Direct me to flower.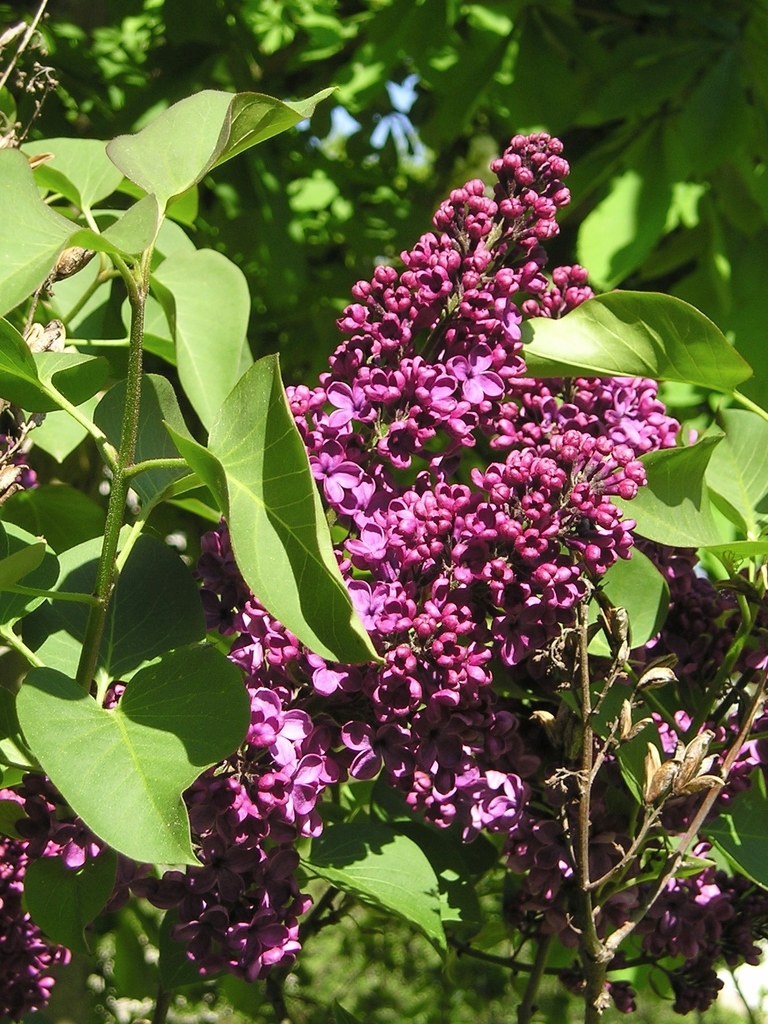
Direction: 440, 339, 504, 403.
